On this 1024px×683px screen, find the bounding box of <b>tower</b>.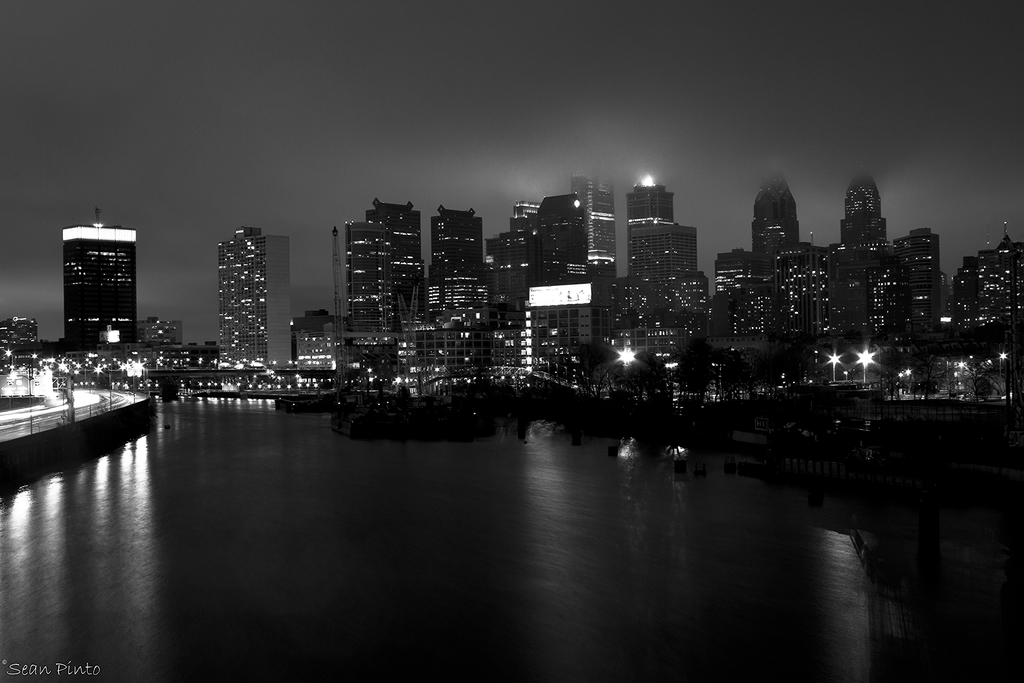
Bounding box: [left=218, top=224, right=289, bottom=364].
